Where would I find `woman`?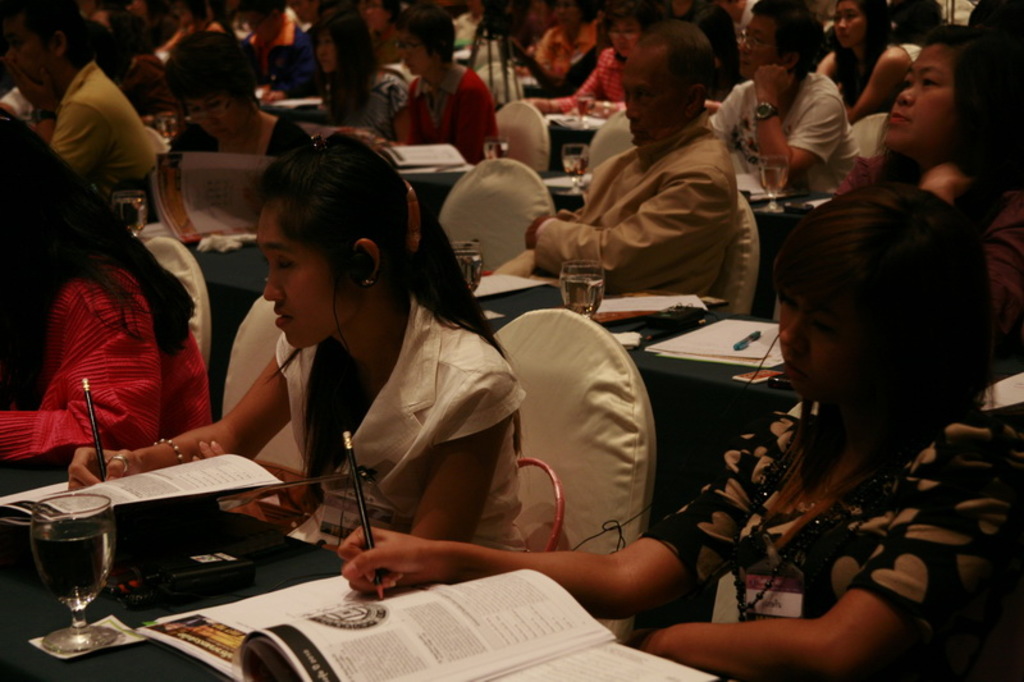
At [9,110,196,504].
